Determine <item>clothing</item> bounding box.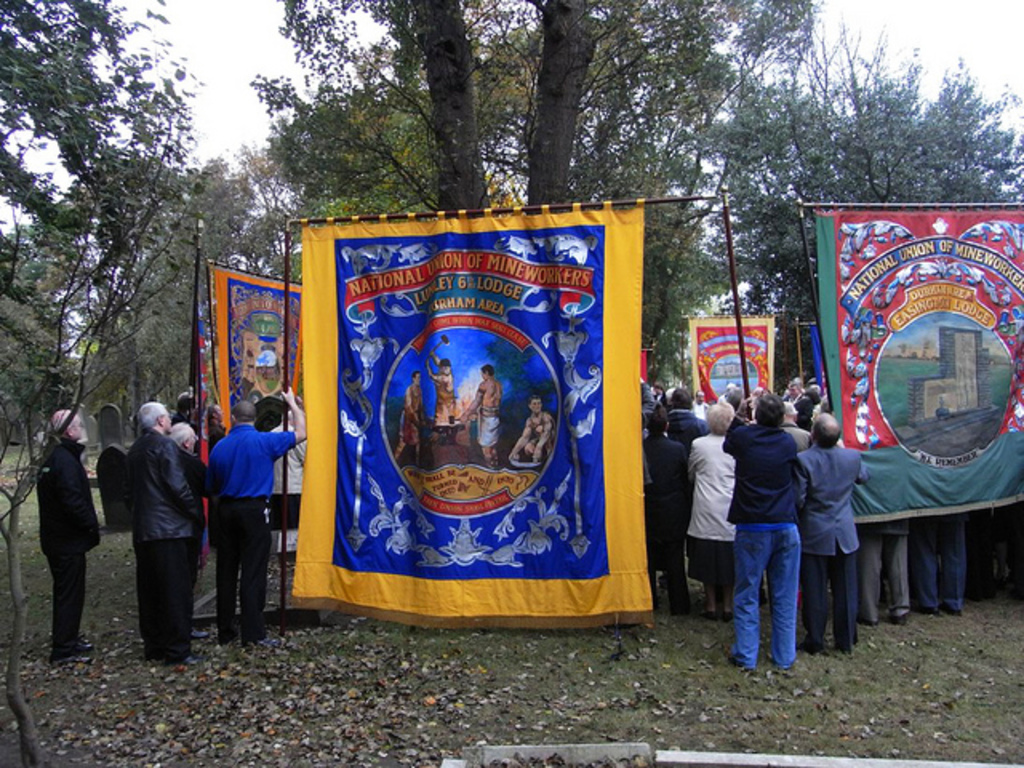
Determined: Rect(654, 405, 707, 448).
